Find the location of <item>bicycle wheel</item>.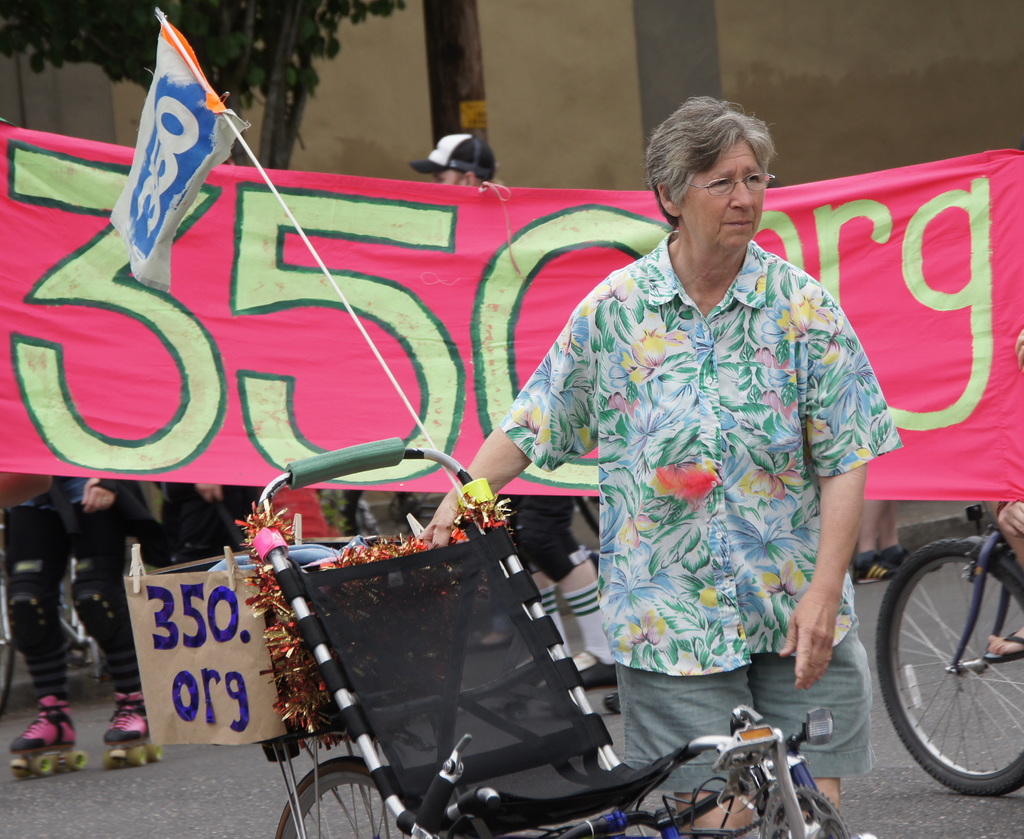
Location: box=[275, 753, 440, 838].
